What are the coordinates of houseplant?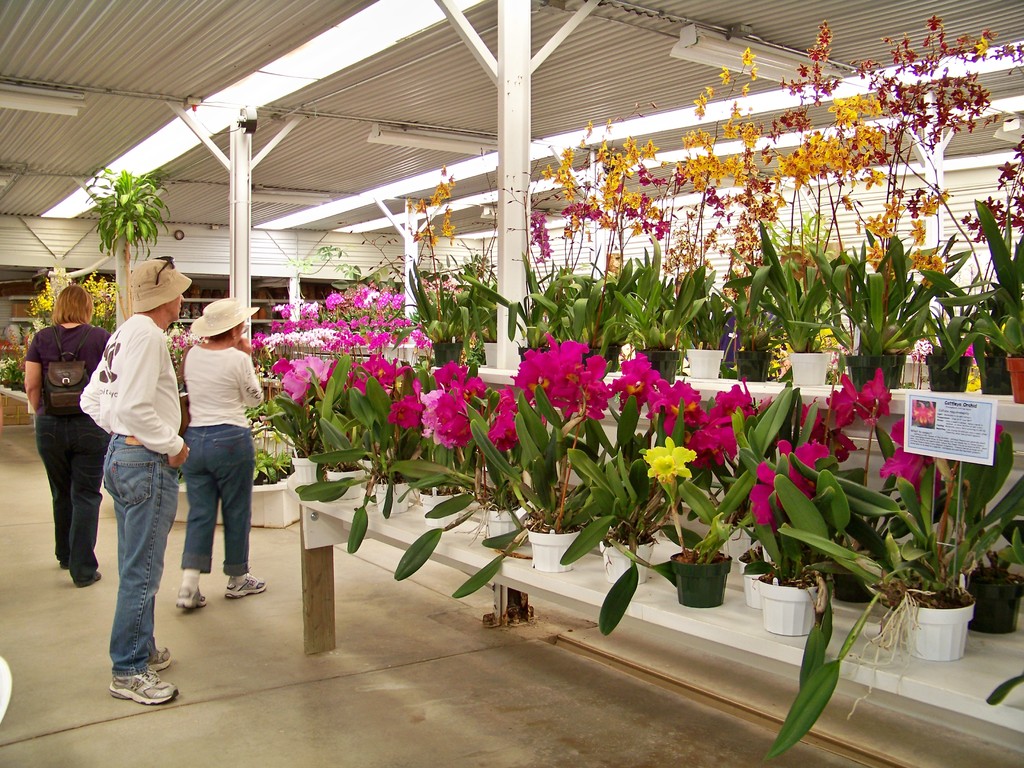
x1=826, y1=226, x2=965, y2=396.
